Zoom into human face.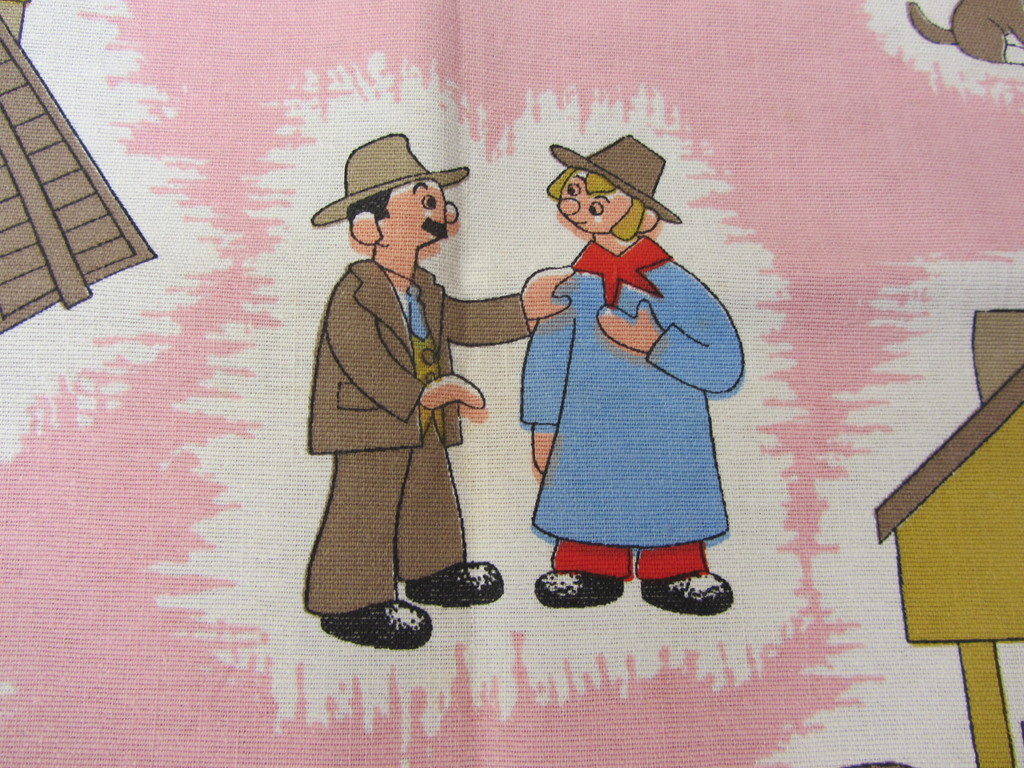
Zoom target: [385,179,459,246].
